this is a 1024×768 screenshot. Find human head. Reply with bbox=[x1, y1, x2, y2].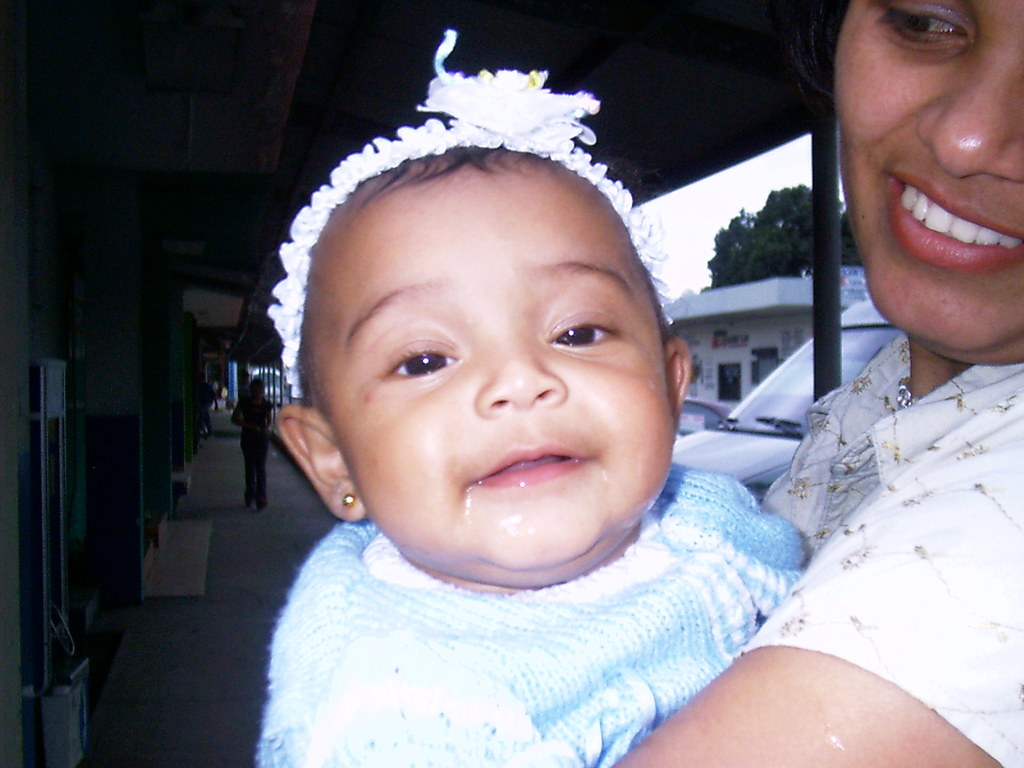
bbox=[248, 378, 264, 401].
